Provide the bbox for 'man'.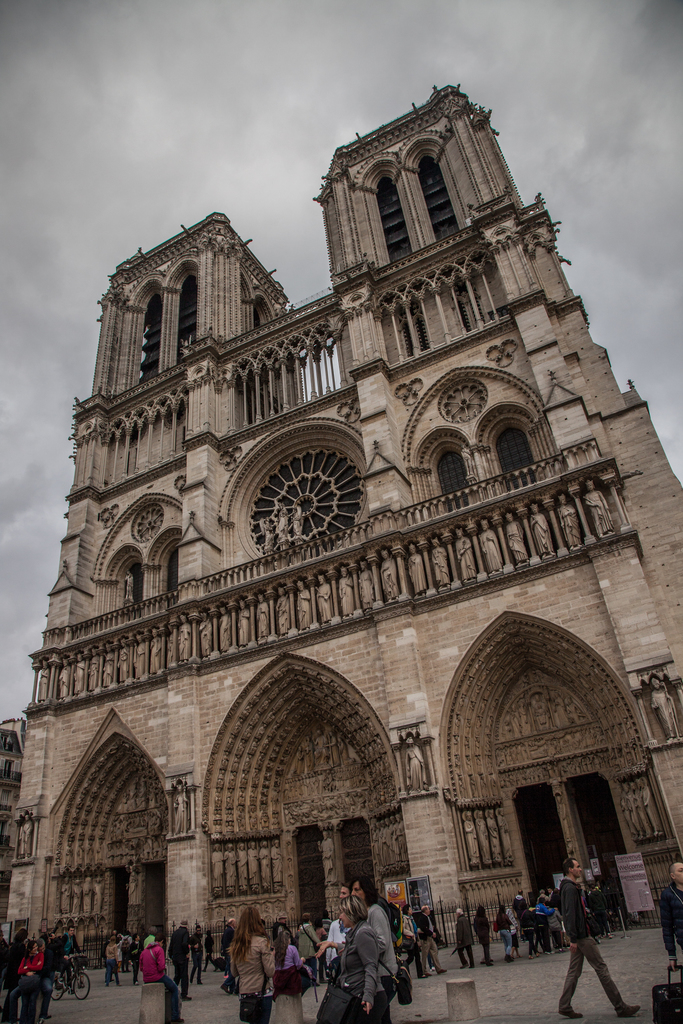
bbox(324, 880, 348, 957).
